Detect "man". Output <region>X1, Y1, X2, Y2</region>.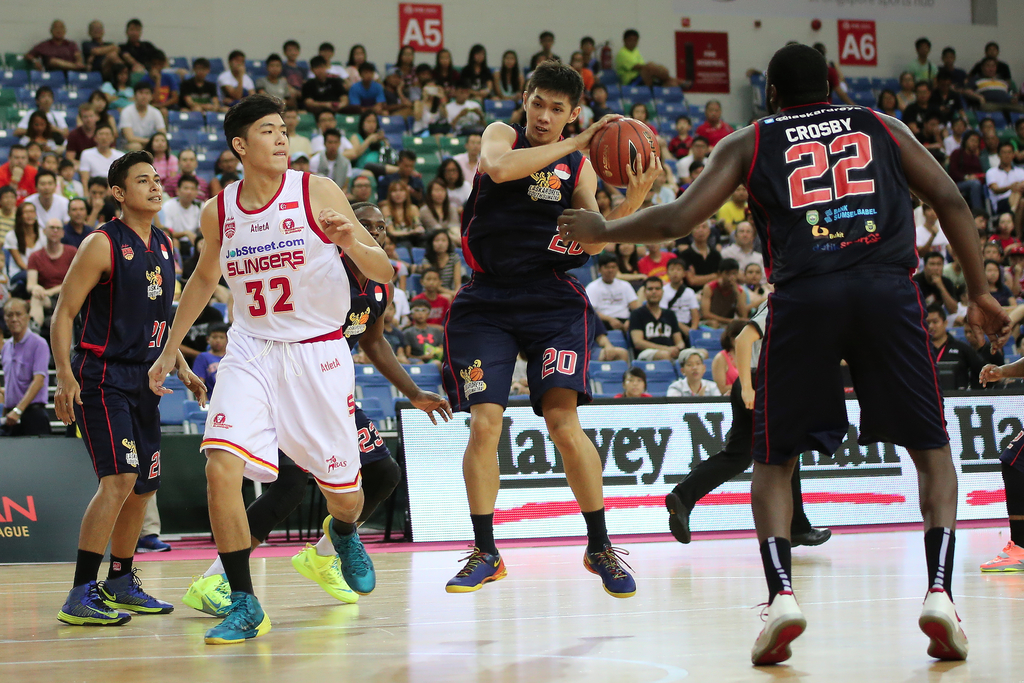
<region>980, 117, 994, 139</region>.
